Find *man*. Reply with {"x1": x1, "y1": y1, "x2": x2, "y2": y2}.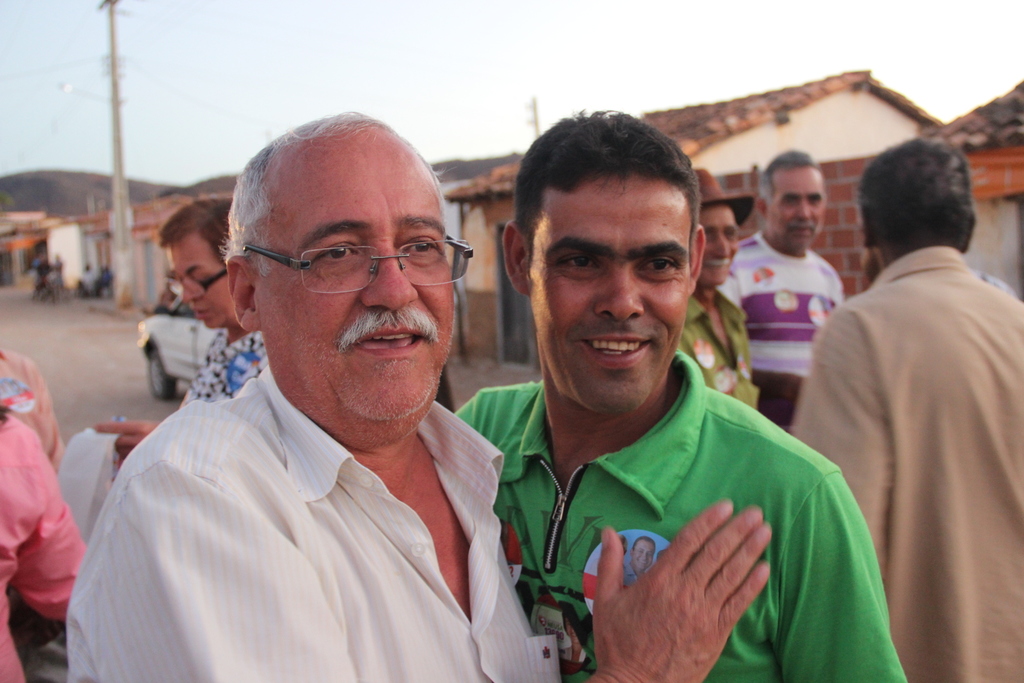
{"x1": 95, "y1": 197, "x2": 262, "y2": 467}.
